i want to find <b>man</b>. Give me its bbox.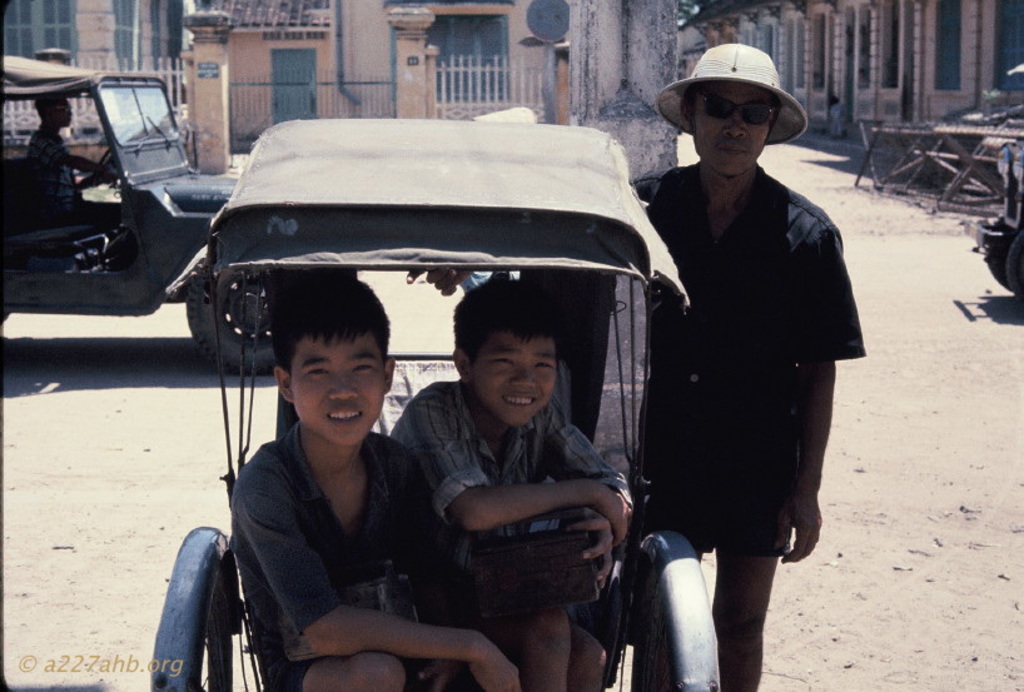
626:49:860:667.
